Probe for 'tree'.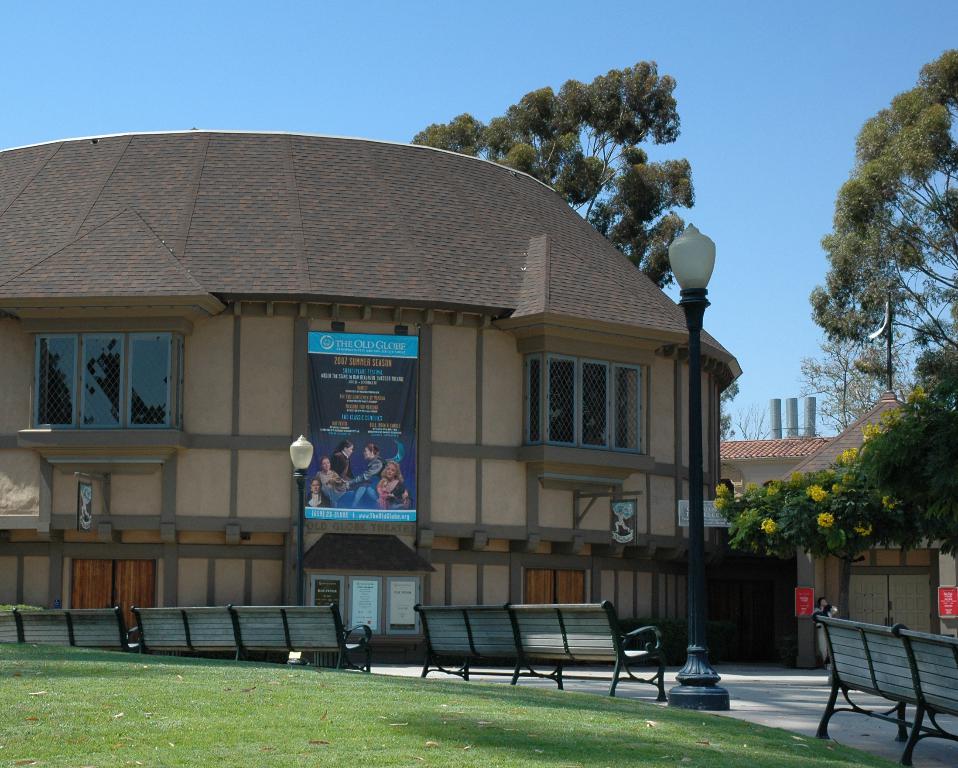
Probe result: x1=810, y1=47, x2=957, y2=398.
